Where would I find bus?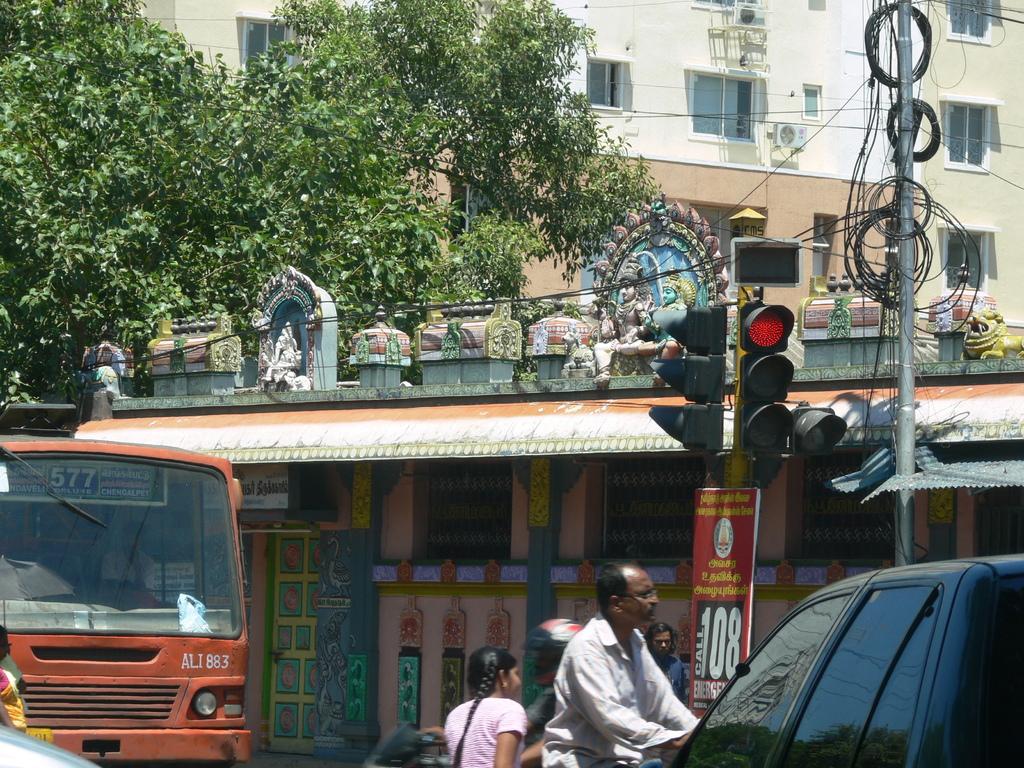
At bbox=[1, 402, 251, 767].
